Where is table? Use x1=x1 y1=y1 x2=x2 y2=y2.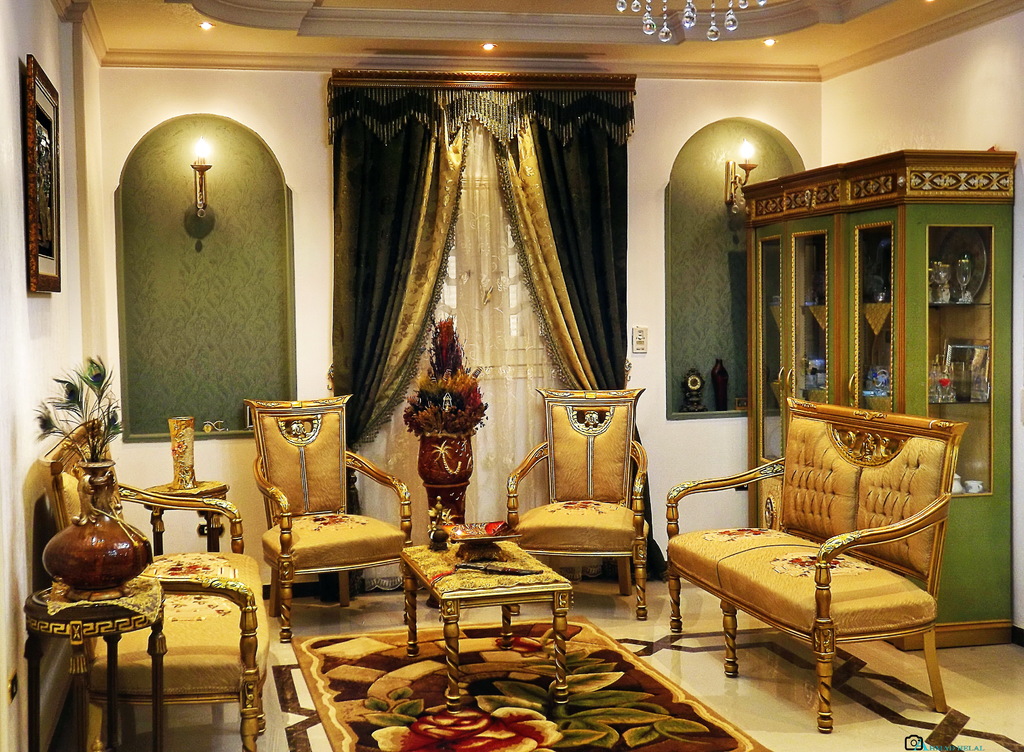
x1=383 y1=534 x2=604 y2=675.
